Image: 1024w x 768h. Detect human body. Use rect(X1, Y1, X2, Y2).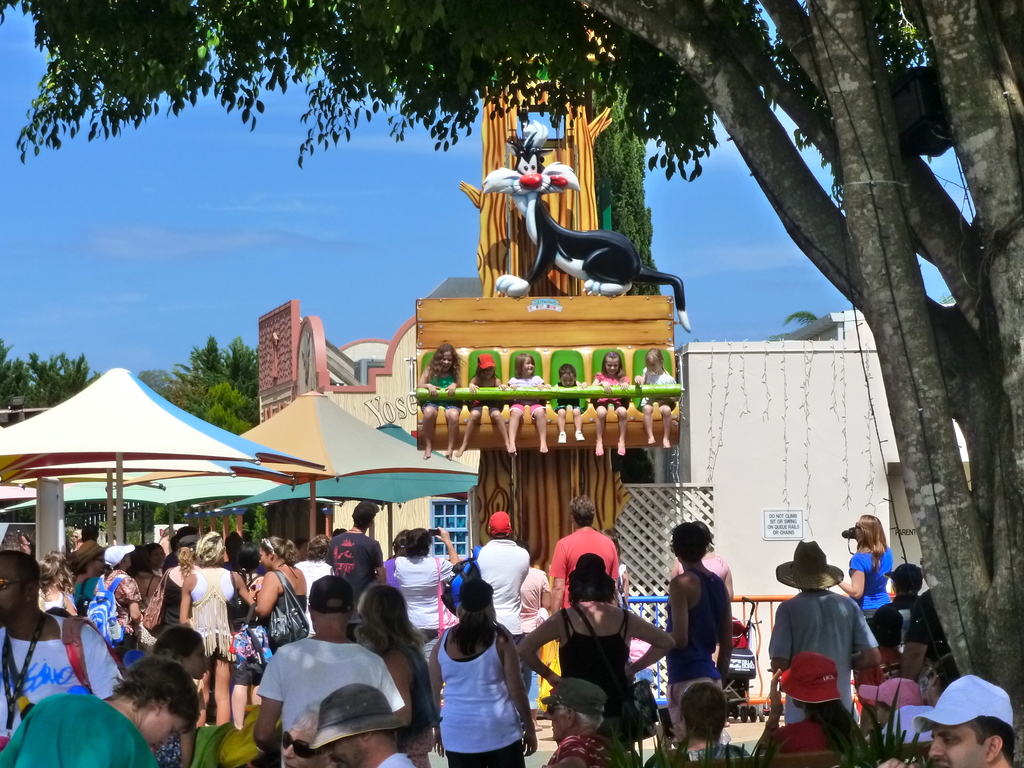
rect(252, 571, 403, 765).
